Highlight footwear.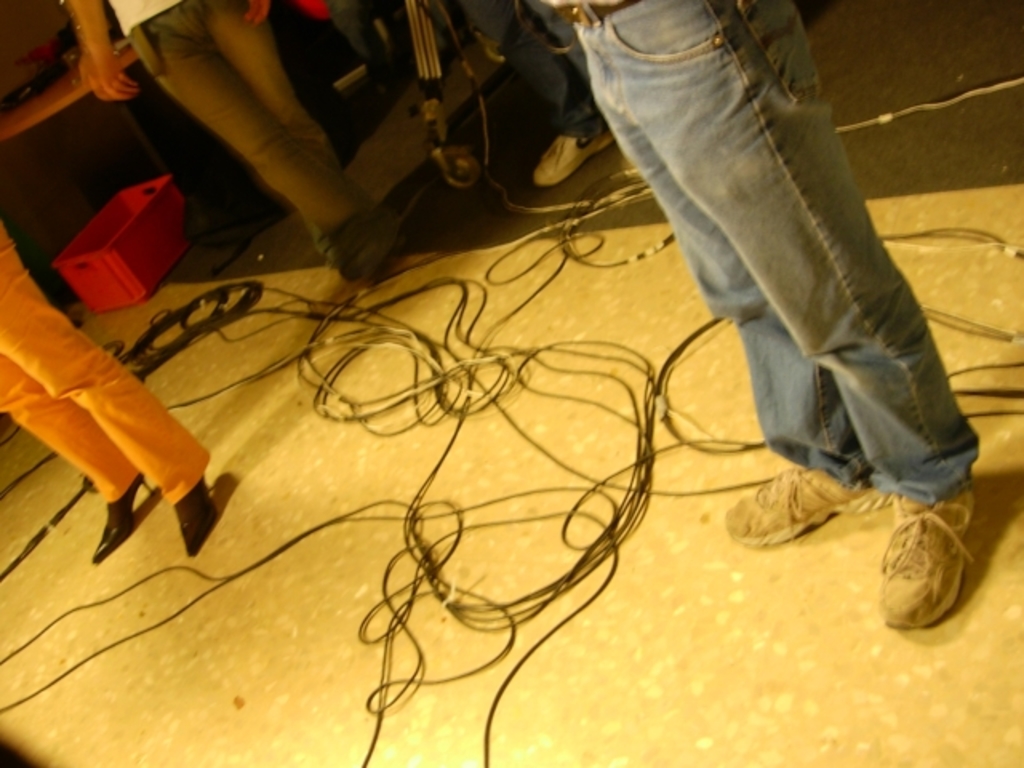
Highlighted region: detection(875, 496, 970, 624).
